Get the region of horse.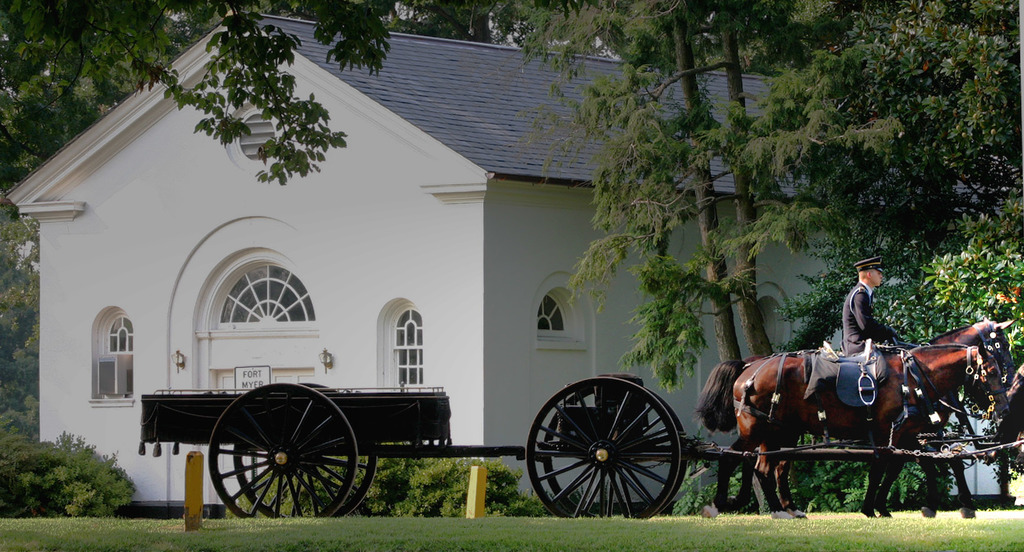
box(690, 339, 1012, 521).
